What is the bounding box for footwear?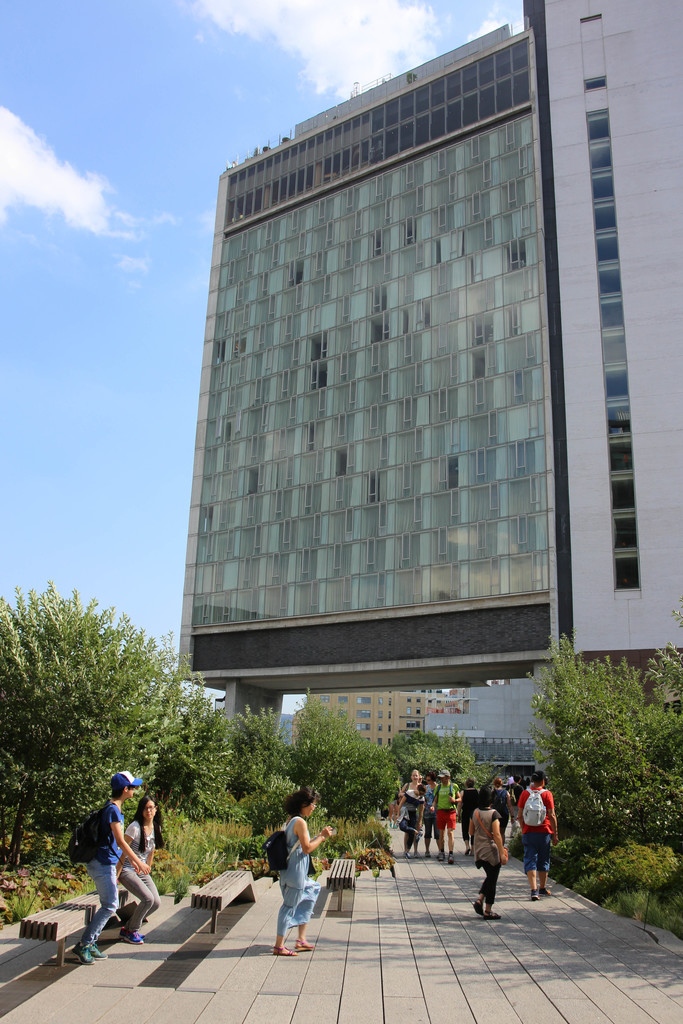
[left=438, top=851, right=443, bottom=860].
